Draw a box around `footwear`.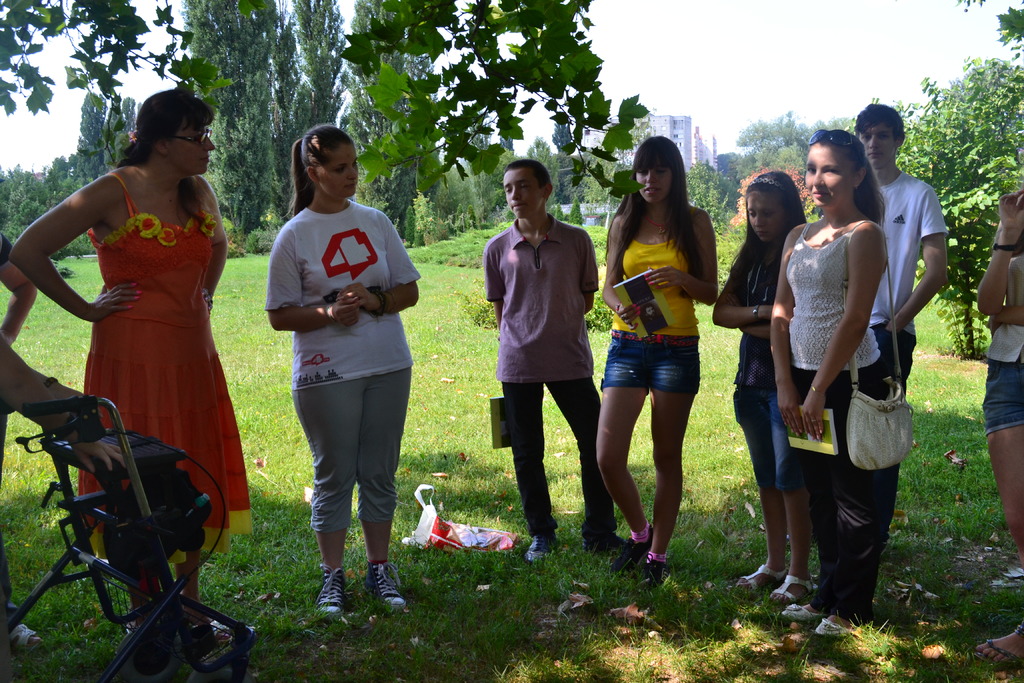
(left=605, top=527, right=650, bottom=568).
